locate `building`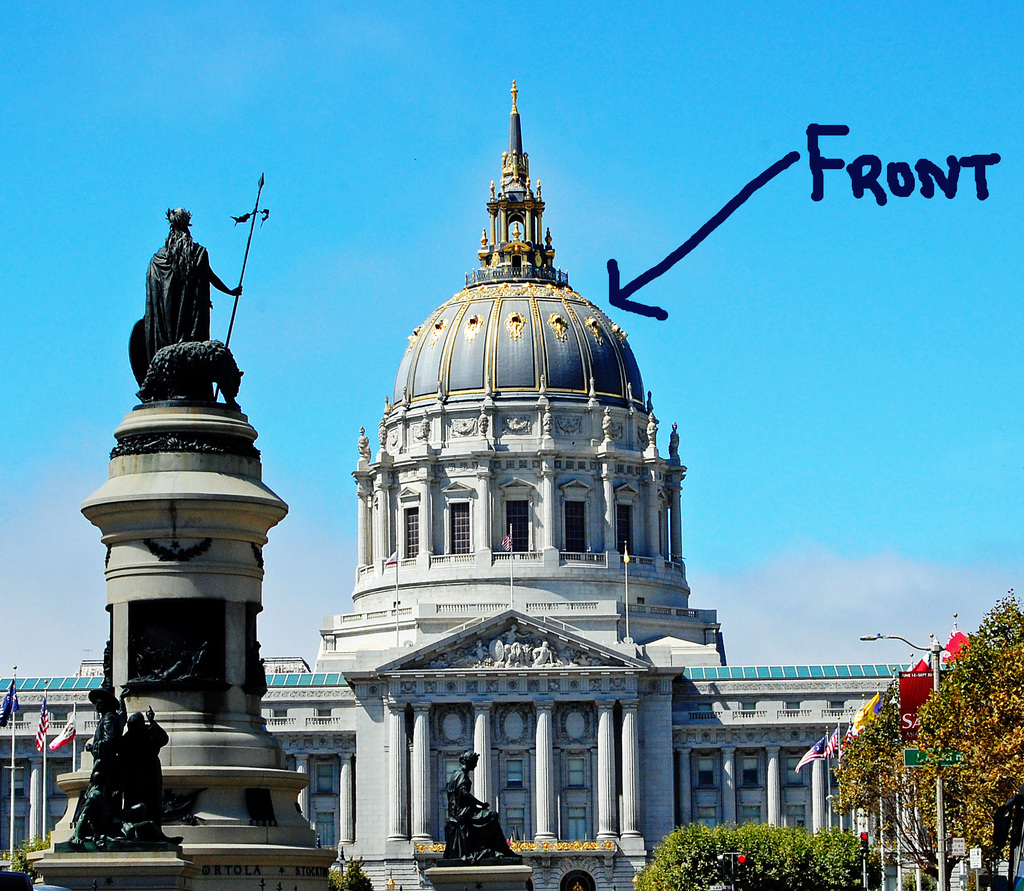
0, 82, 1009, 890
